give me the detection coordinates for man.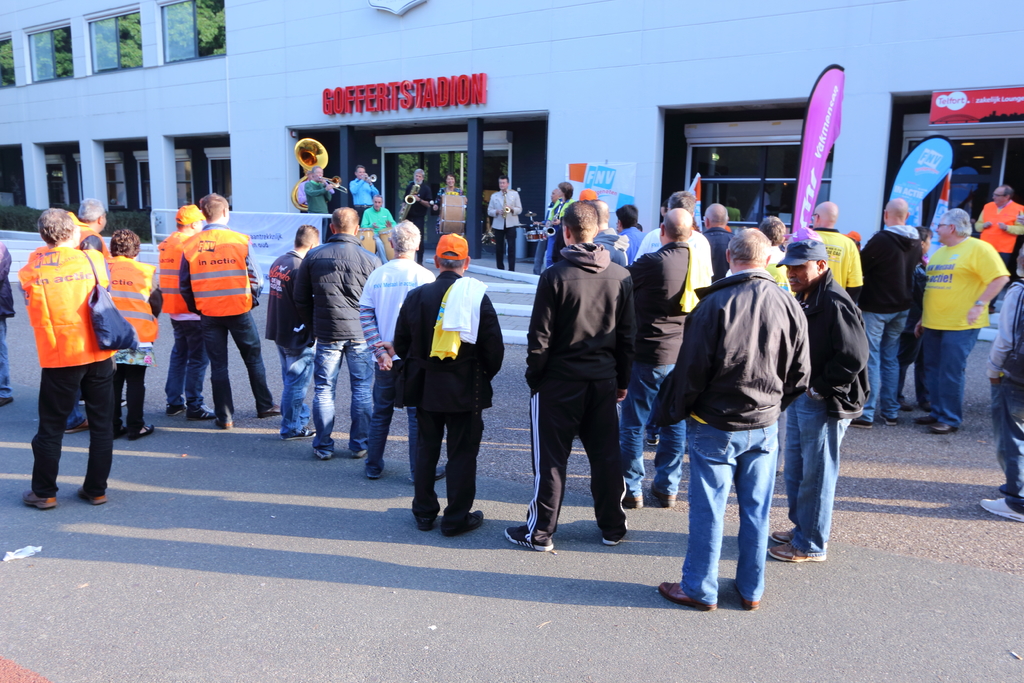
x1=977 y1=185 x2=1023 y2=263.
